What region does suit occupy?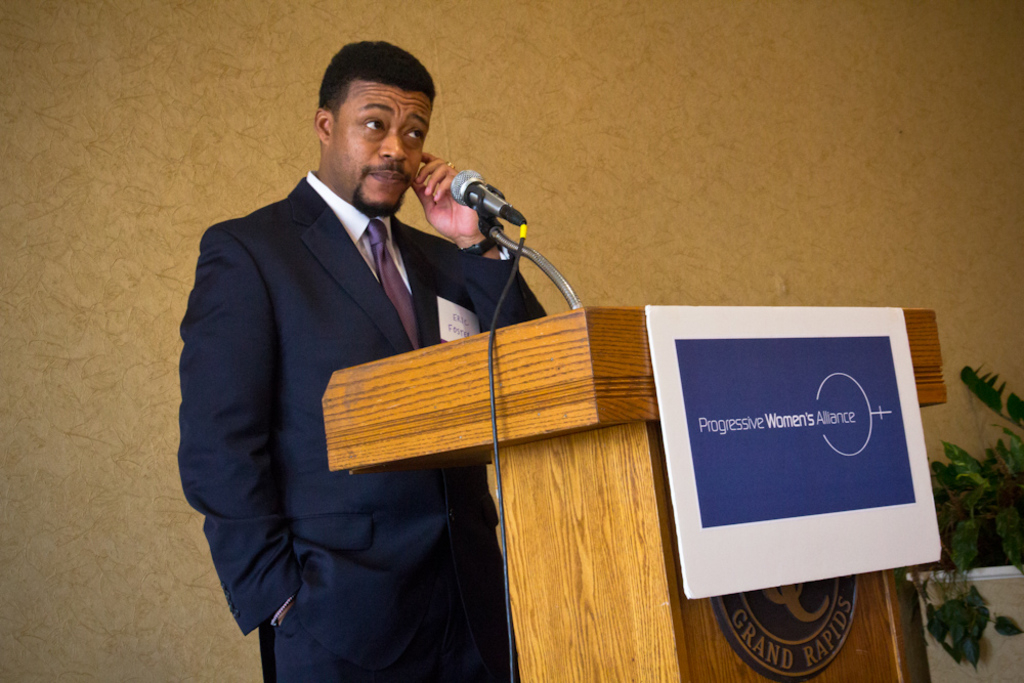
<region>167, 66, 526, 655</region>.
